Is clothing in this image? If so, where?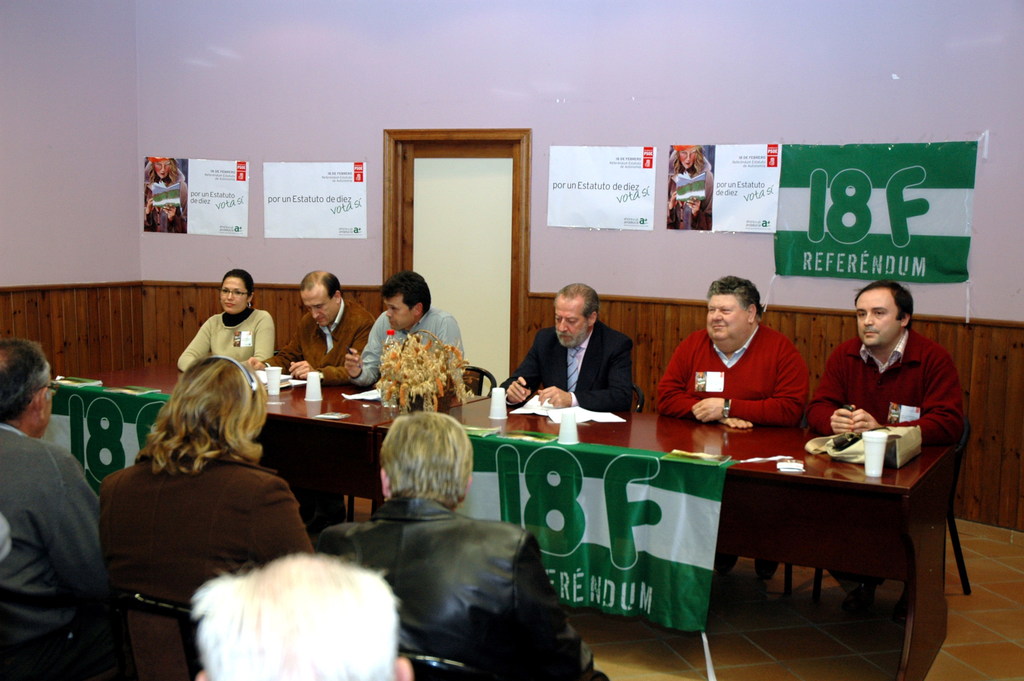
Yes, at 495,324,638,414.
